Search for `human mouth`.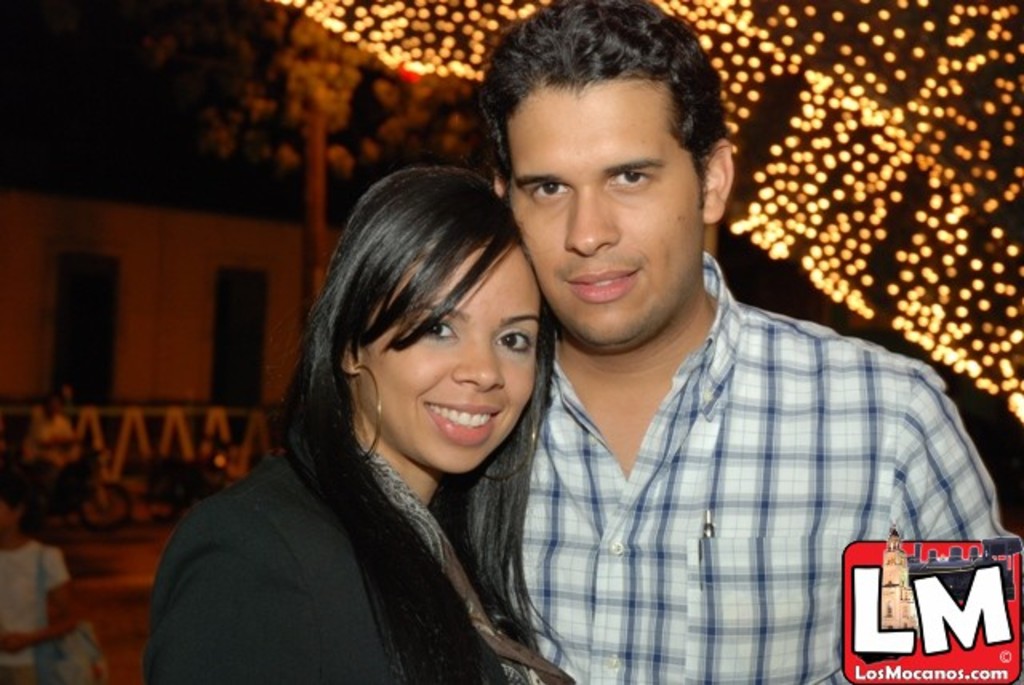
Found at [426, 402, 498, 445].
